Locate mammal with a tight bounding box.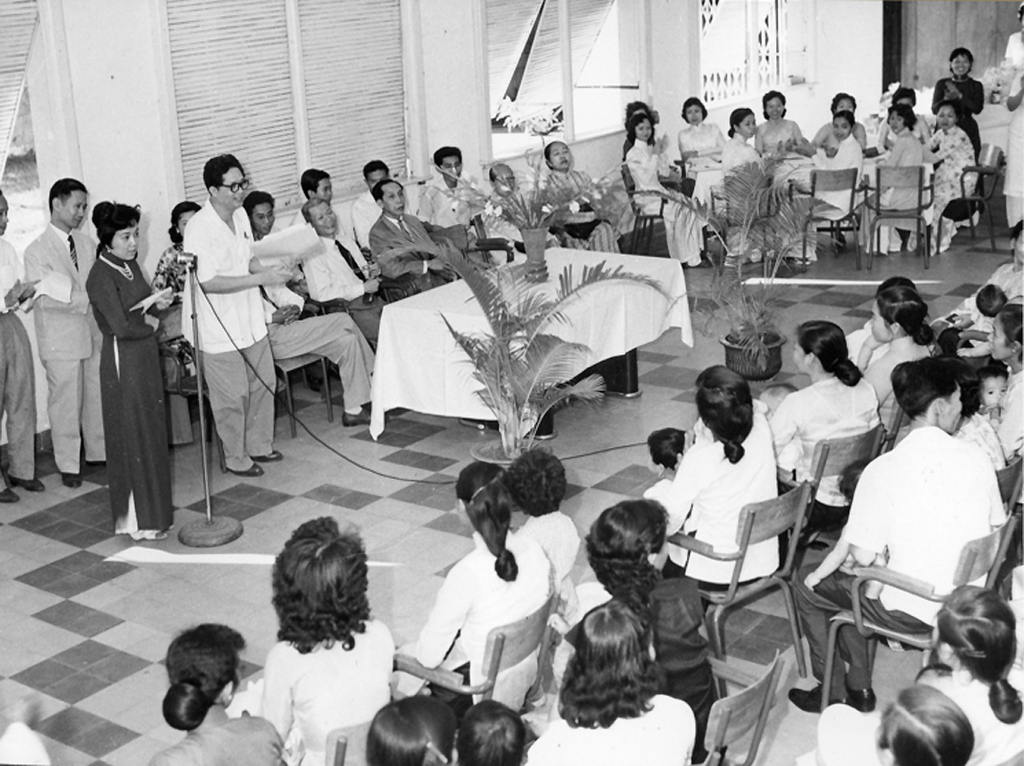
<region>255, 189, 378, 426</region>.
